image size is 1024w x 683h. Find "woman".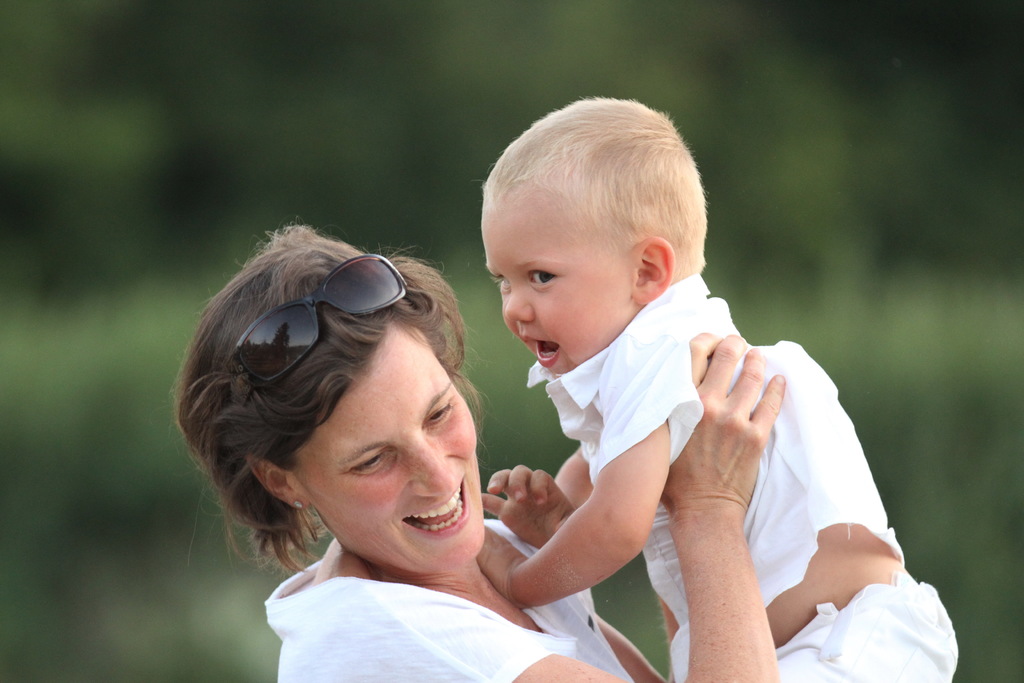
box=[218, 154, 659, 669].
